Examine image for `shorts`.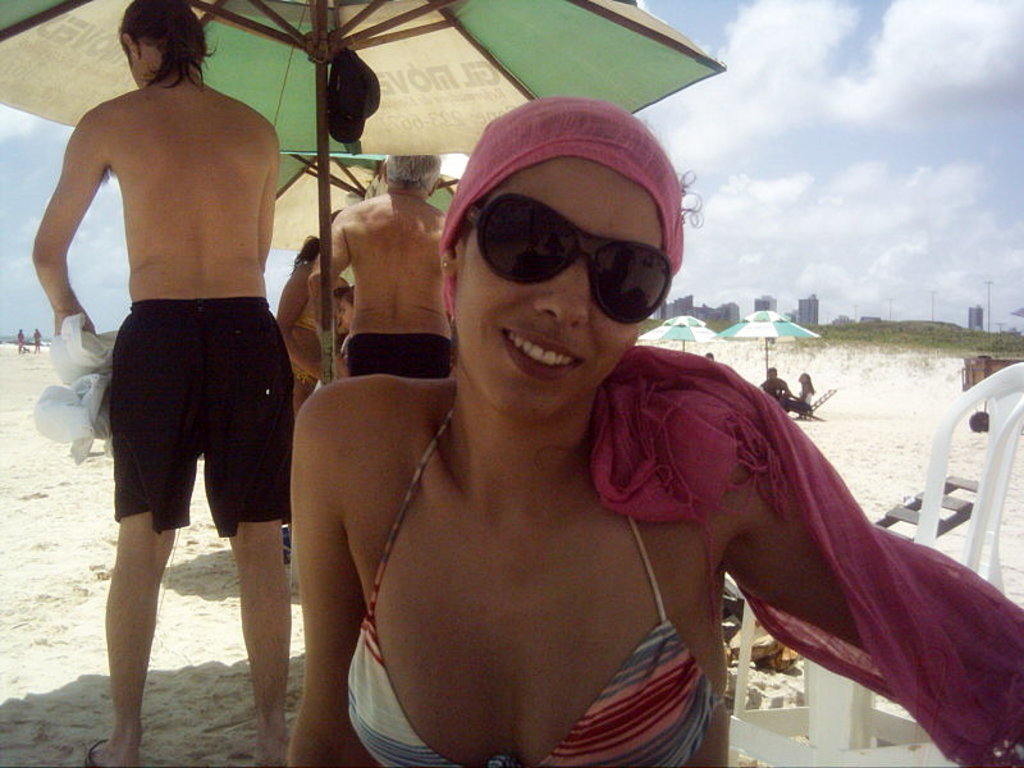
Examination result: detection(100, 310, 271, 525).
